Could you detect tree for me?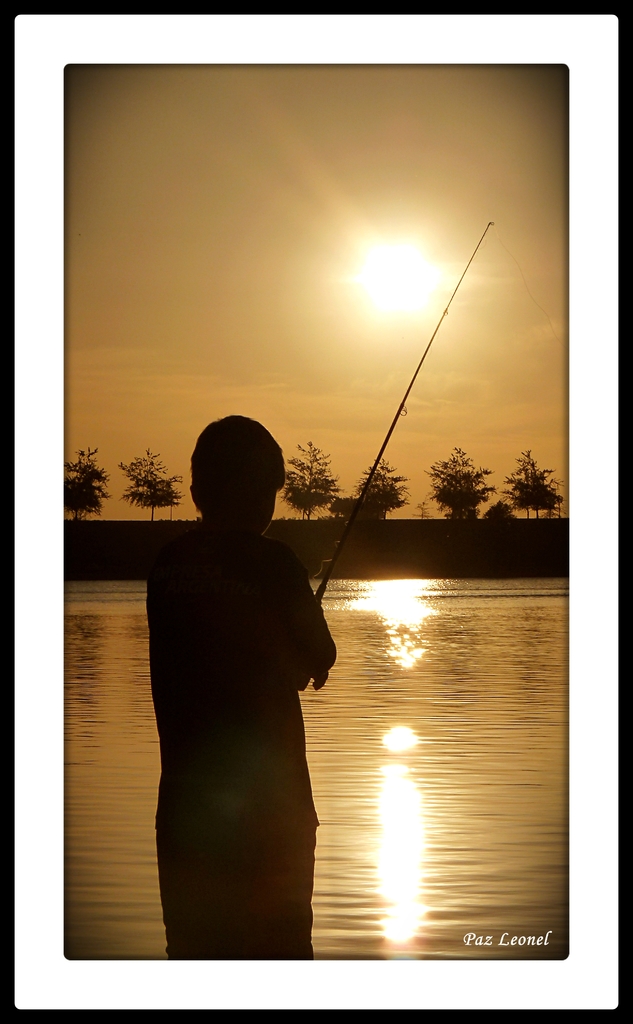
Detection result: left=118, top=445, right=185, bottom=522.
